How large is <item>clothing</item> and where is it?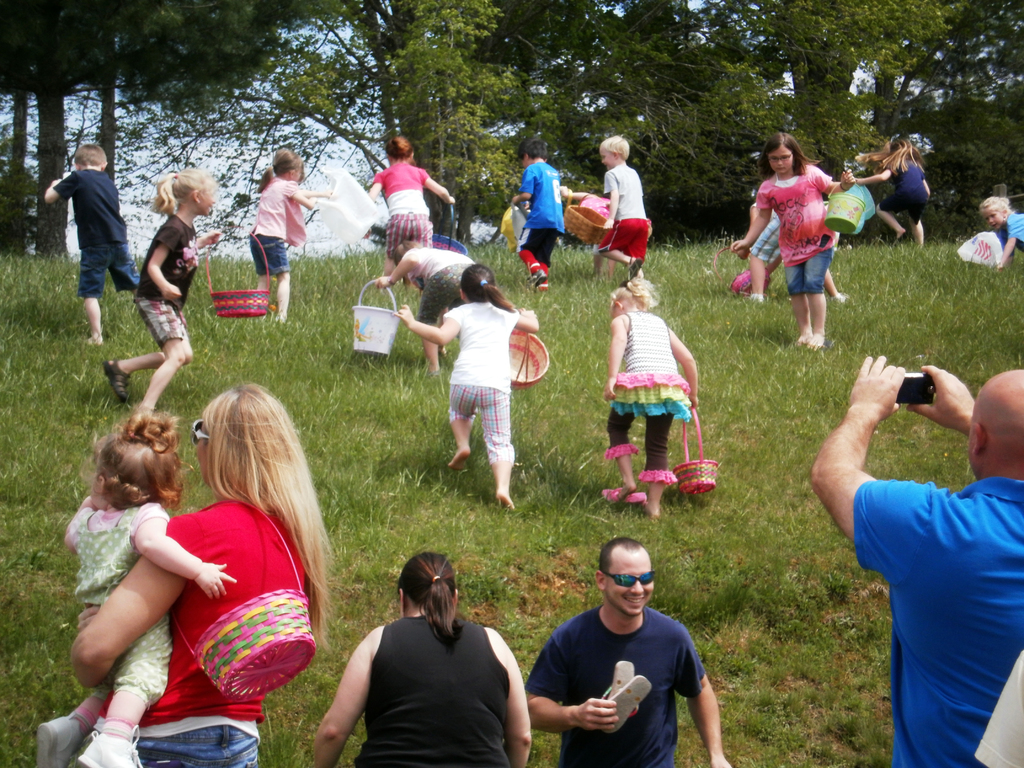
Bounding box: crop(767, 170, 851, 324).
